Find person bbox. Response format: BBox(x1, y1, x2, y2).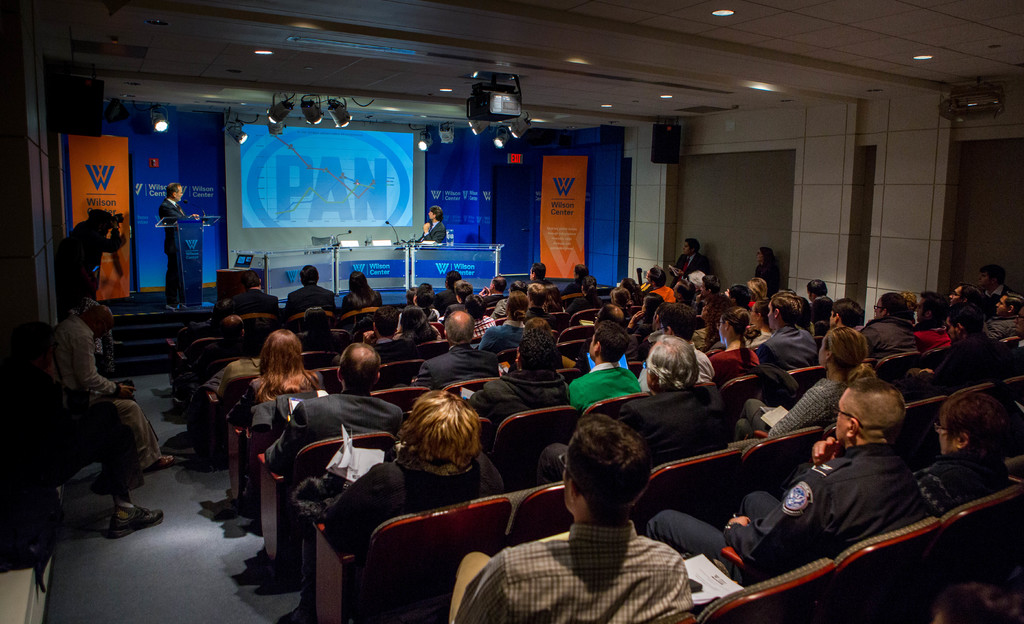
BBox(61, 208, 125, 294).
